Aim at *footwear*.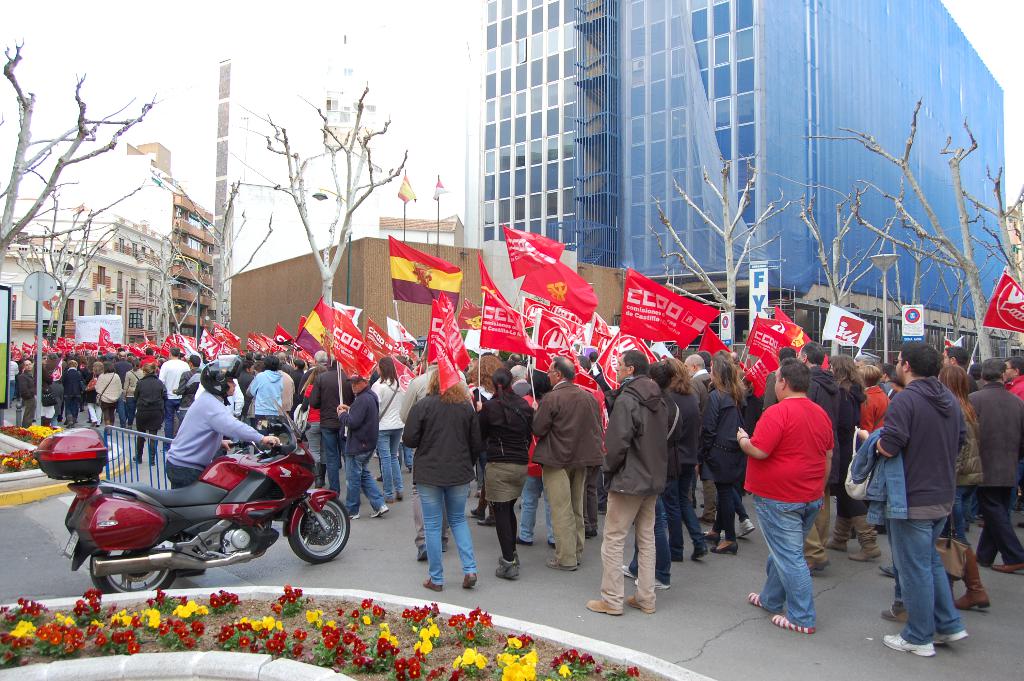
Aimed at box=[691, 543, 709, 561].
